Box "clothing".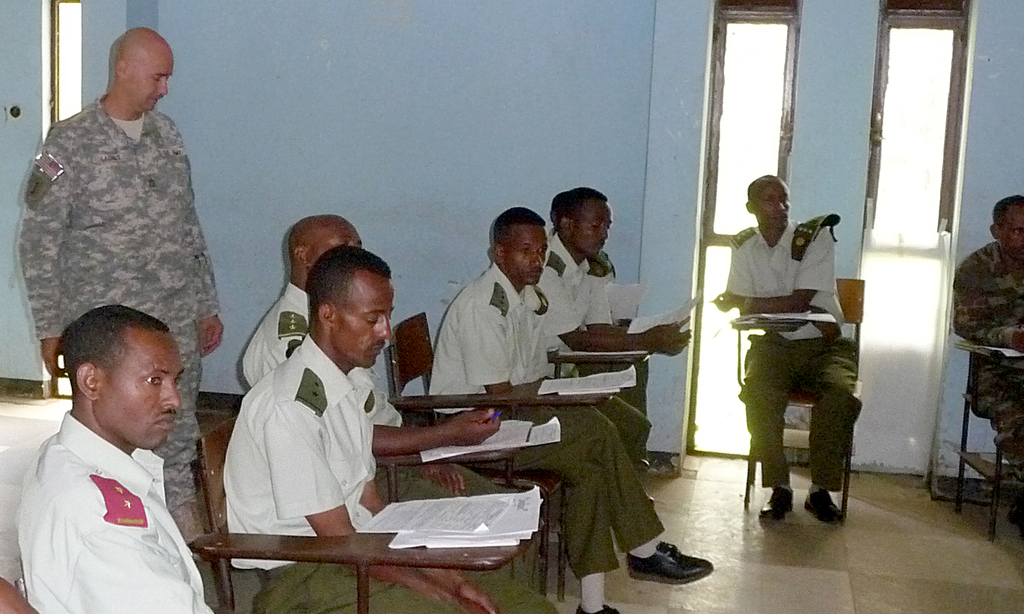
crop(221, 337, 559, 613).
